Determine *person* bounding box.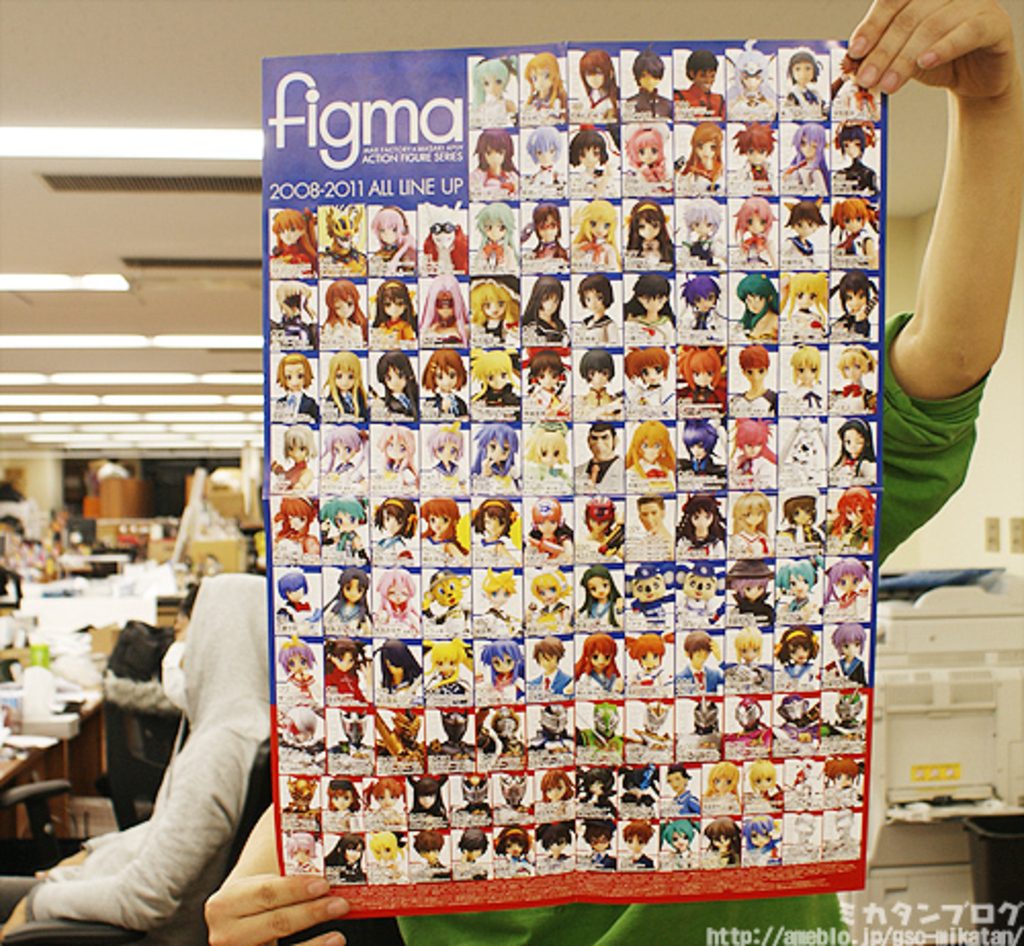
Determined: bbox(831, 496, 864, 545).
